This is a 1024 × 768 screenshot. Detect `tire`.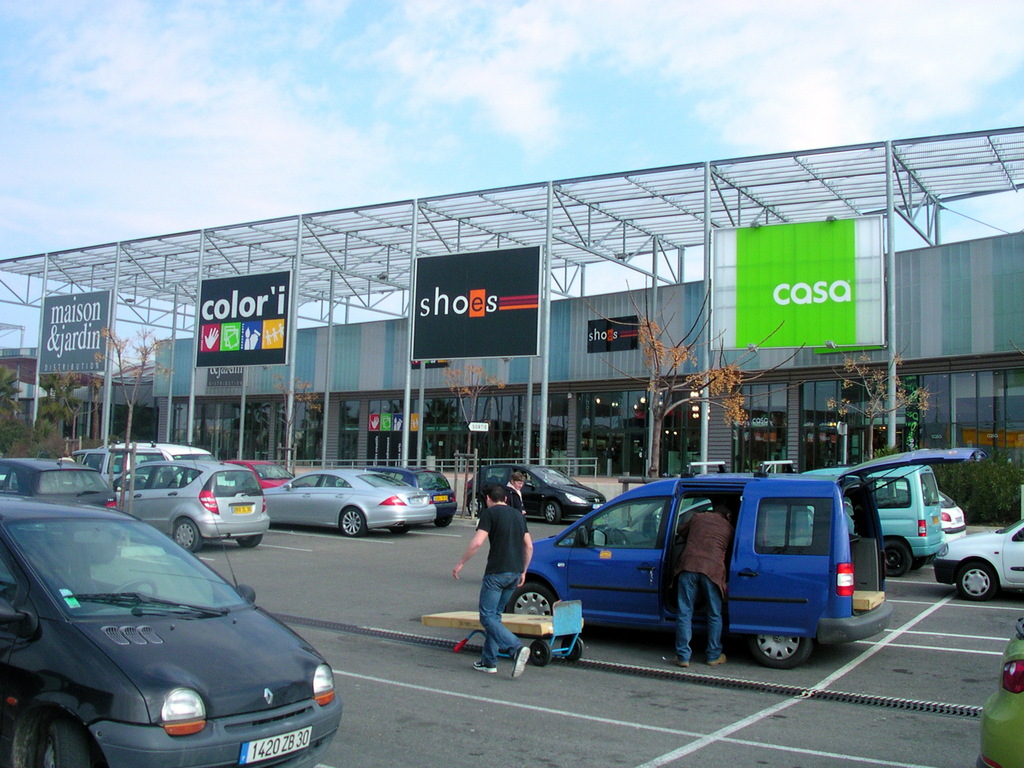
x1=390, y1=525, x2=407, y2=533.
